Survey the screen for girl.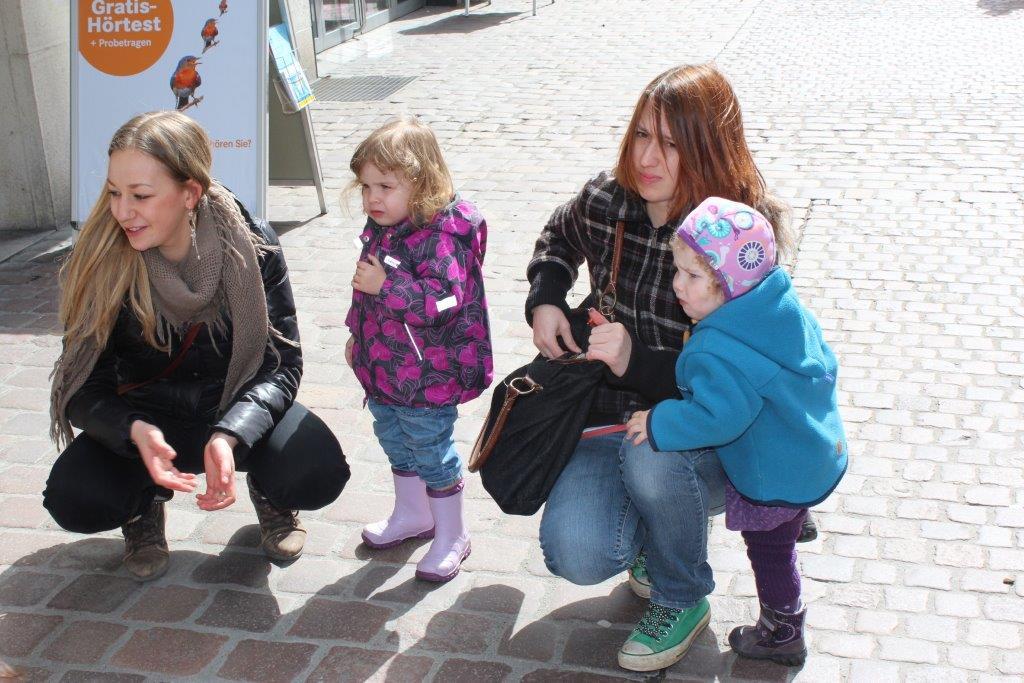
Survey found: box(627, 193, 854, 658).
